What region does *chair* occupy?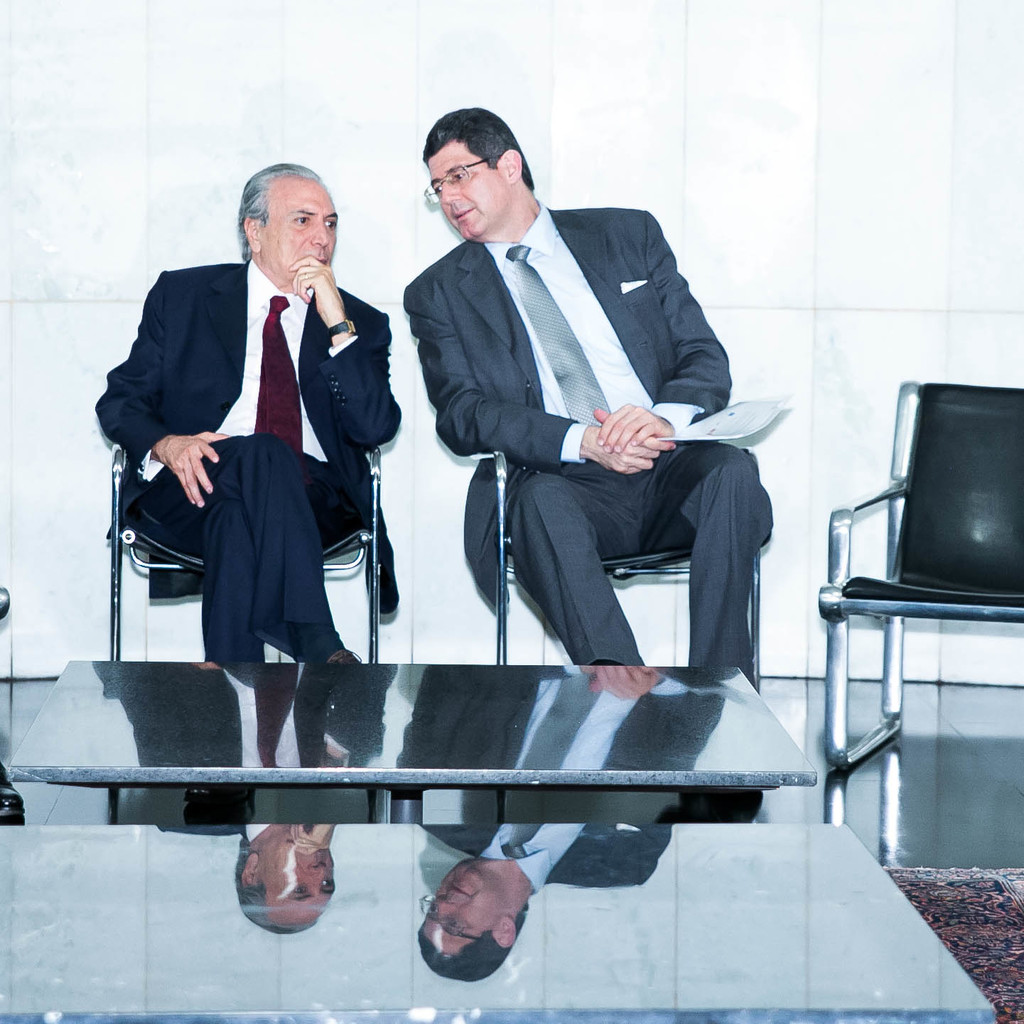
(left=101, top=445, right=383, bottom=827).
